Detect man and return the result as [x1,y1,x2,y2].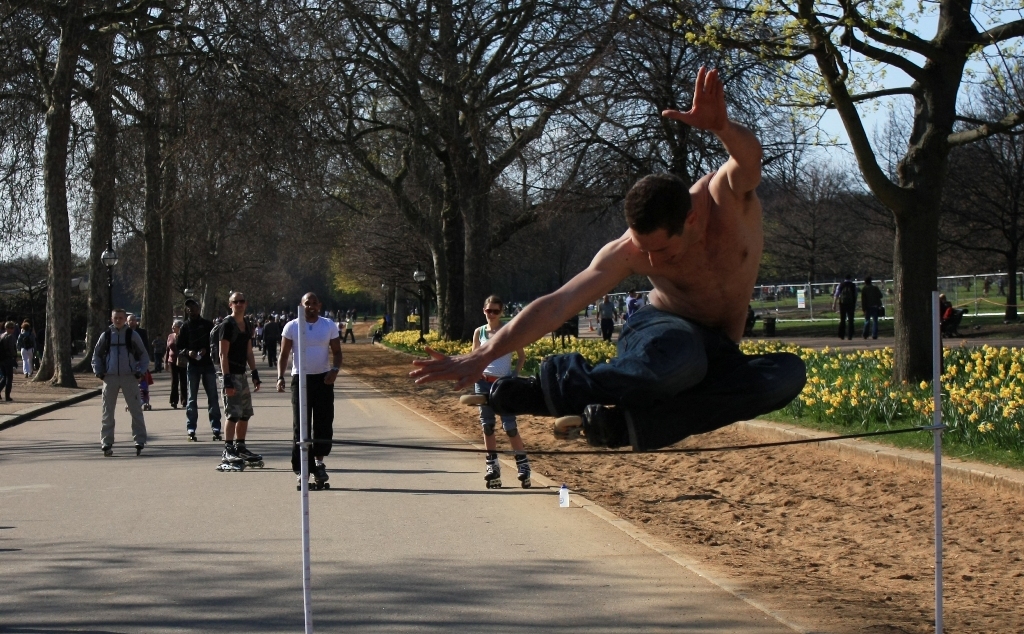
[176,297,222,435].
